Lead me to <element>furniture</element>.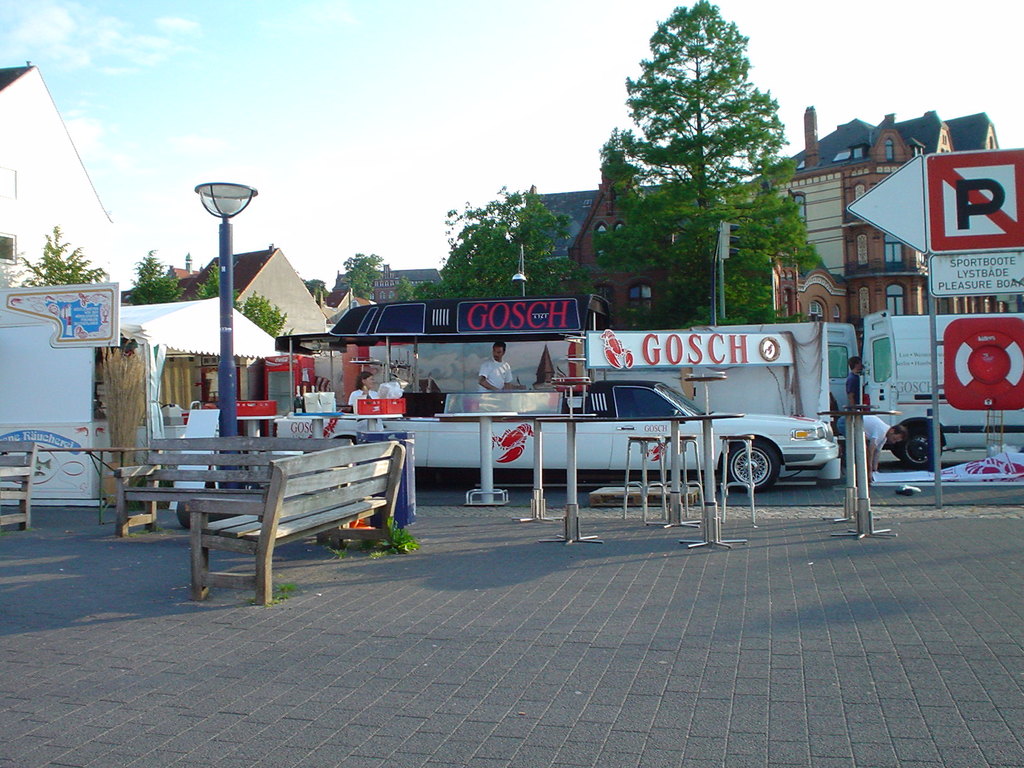
Lead to [184, 438, 408, 605].
